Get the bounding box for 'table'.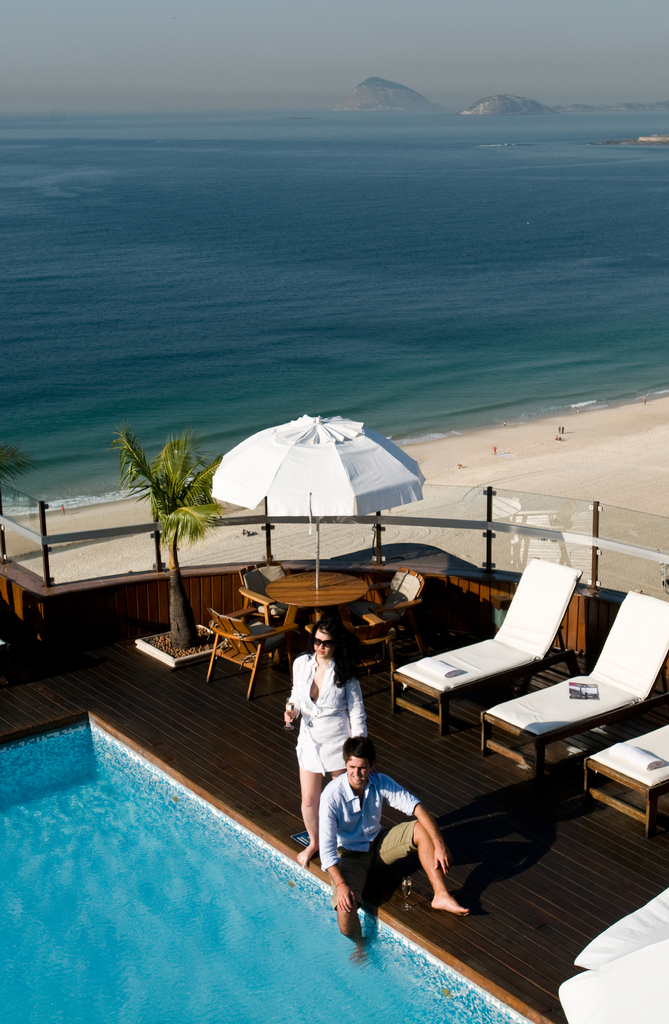
266:573:372:632.
